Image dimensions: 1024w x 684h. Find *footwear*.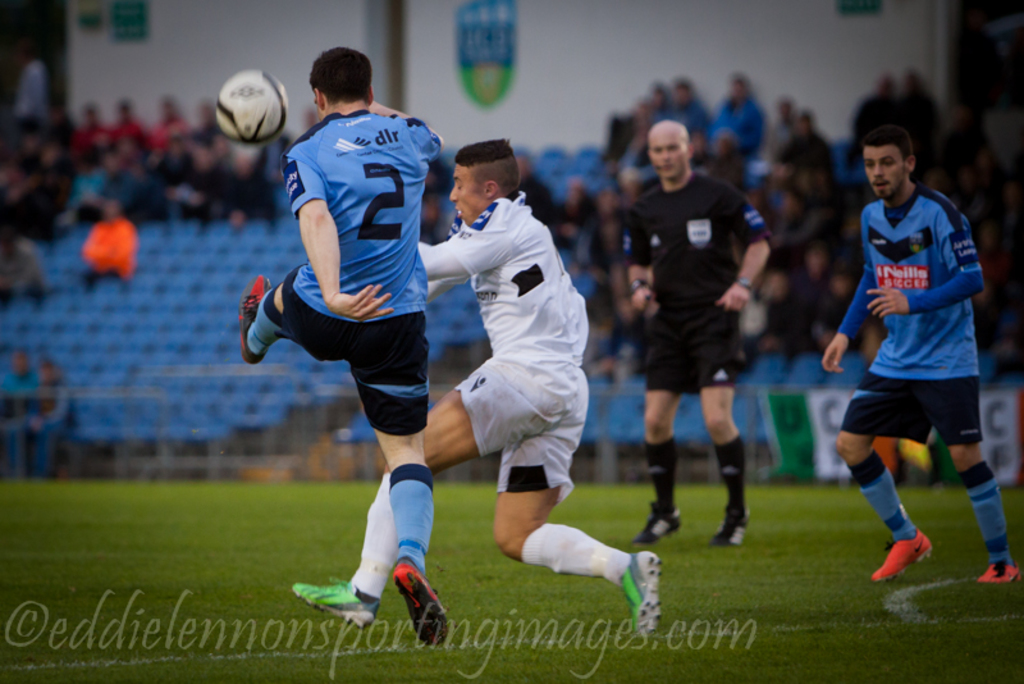
{"left": 870, "top": 524, "right": 933, "bottom": 588}.
